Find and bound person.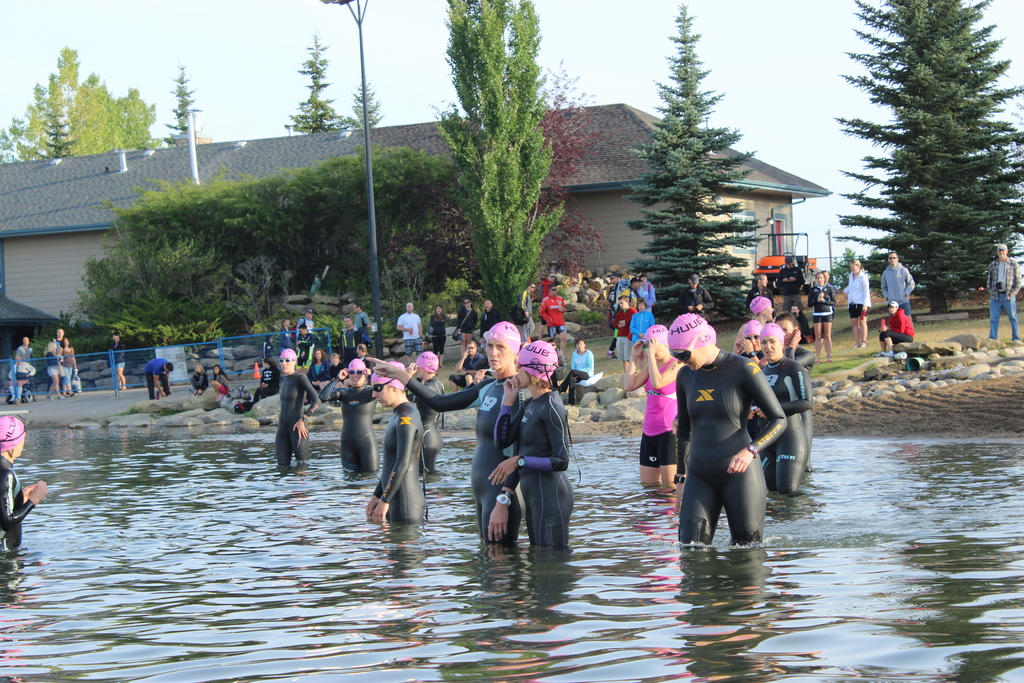
Bound: x1=100 y1=325 x2=130 y2=397.
